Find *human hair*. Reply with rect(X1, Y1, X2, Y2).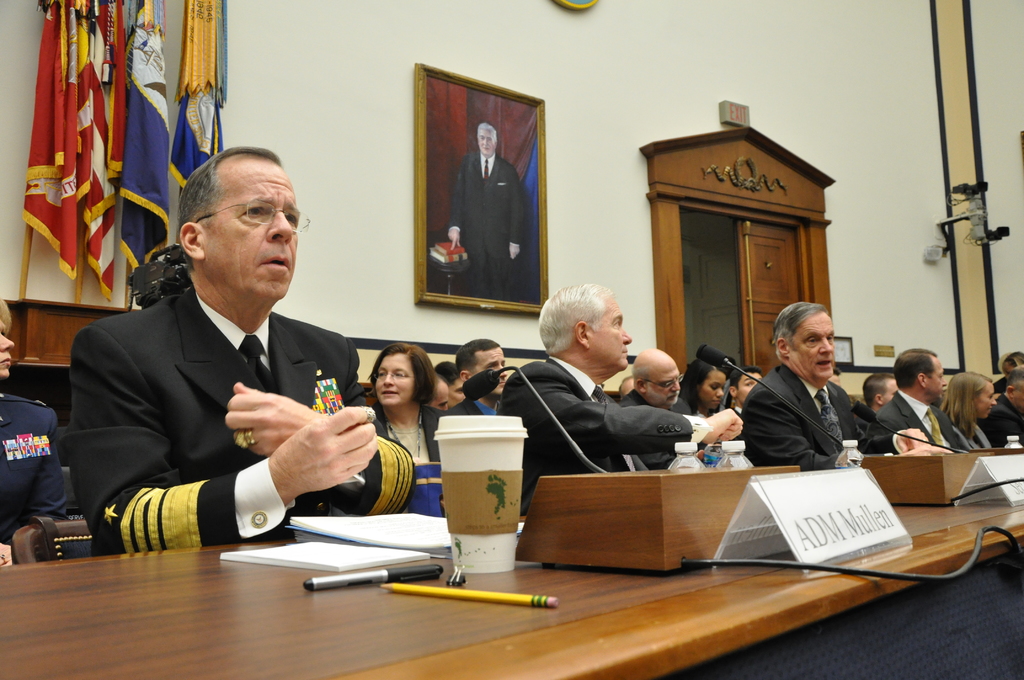
rect(433, 361, 461, 387).
